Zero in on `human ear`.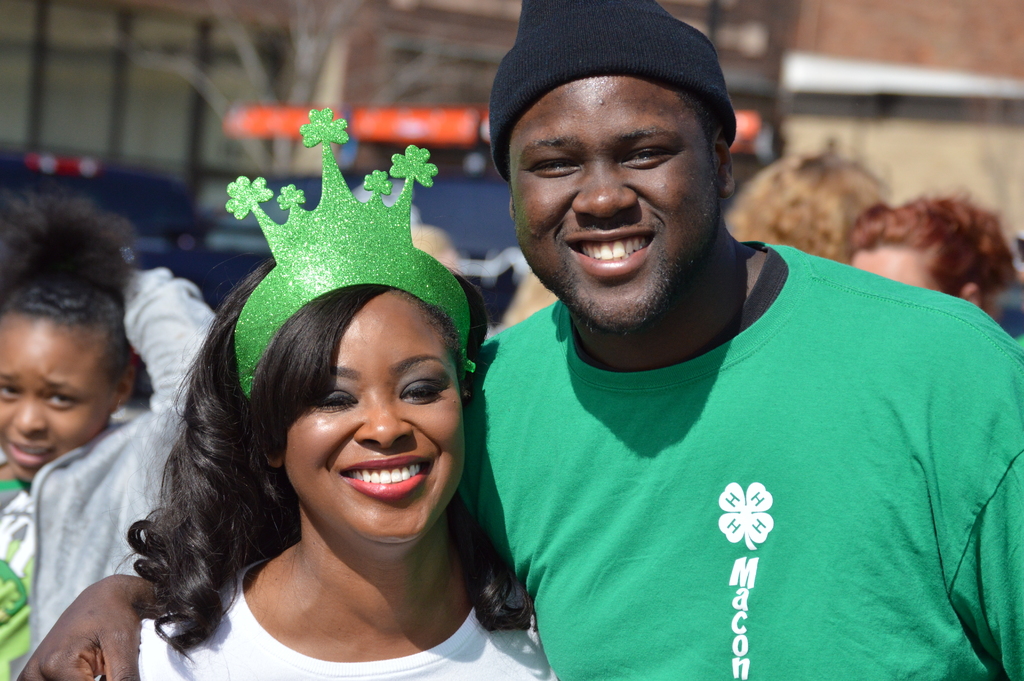
Zeroed in: [506, 196, 517, 217].
